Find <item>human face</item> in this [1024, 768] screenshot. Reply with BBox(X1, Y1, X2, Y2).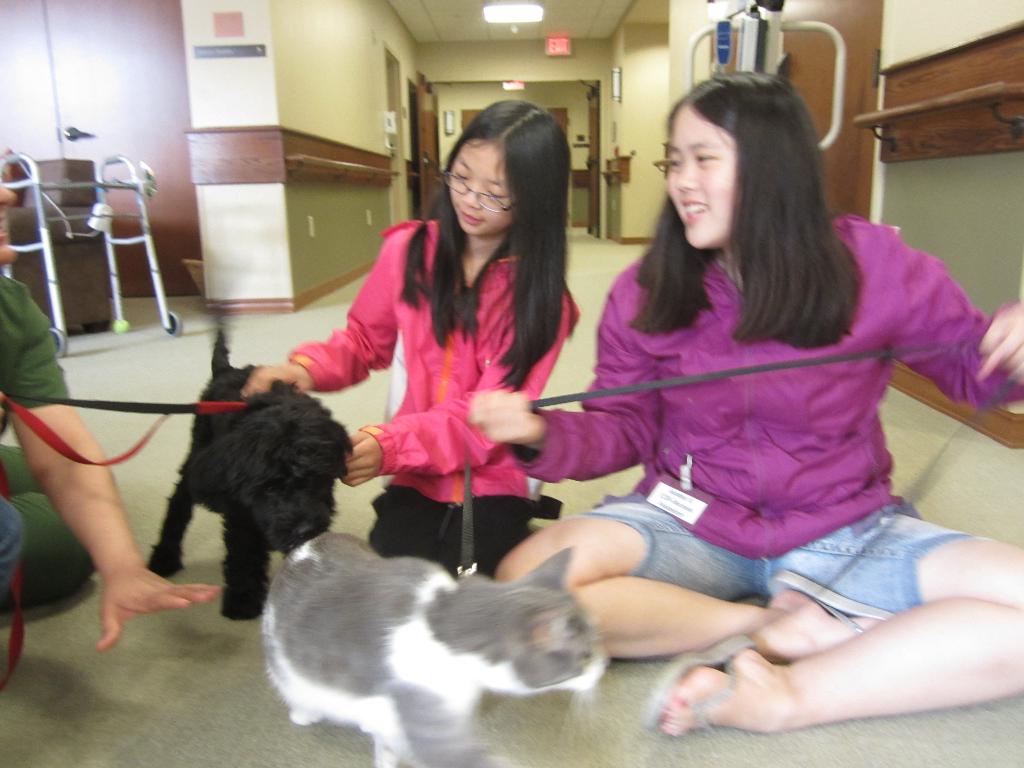
BBox(664, 102, 733, 241).
